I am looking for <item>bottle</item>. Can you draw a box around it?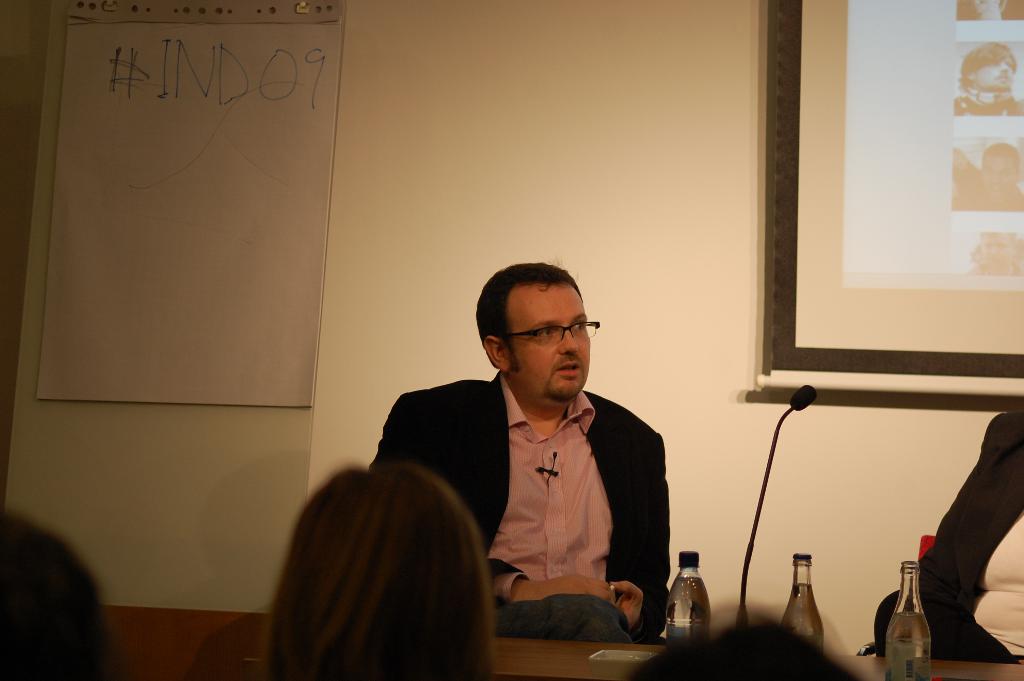
Sure, the bounding box is Rect(666, 548, 712, 648).
